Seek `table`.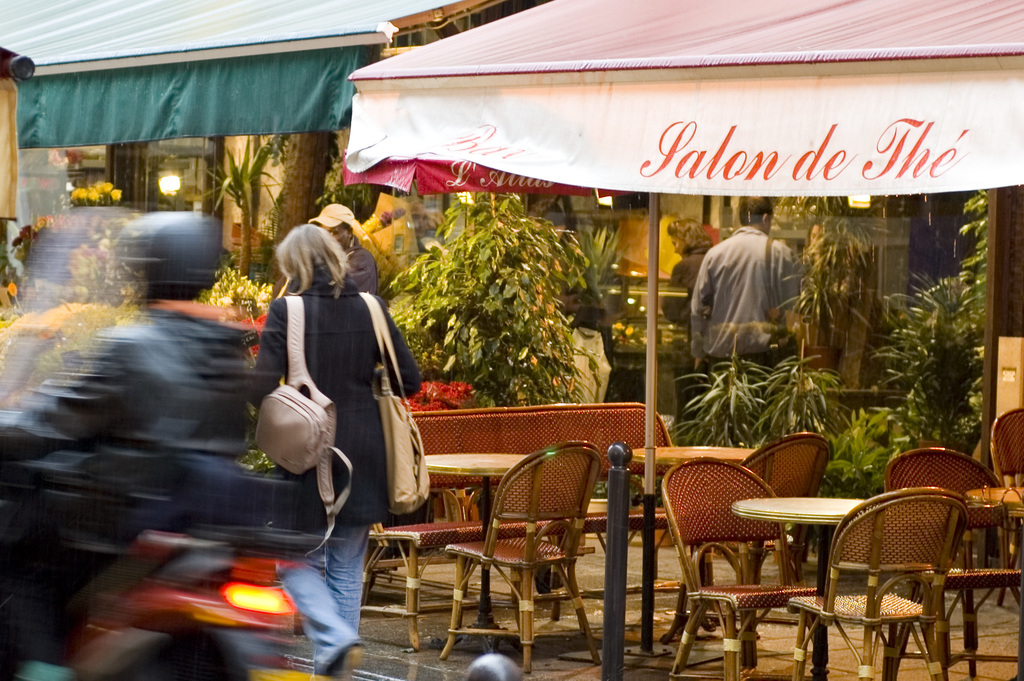
locate(636, 450, 762, 646).
